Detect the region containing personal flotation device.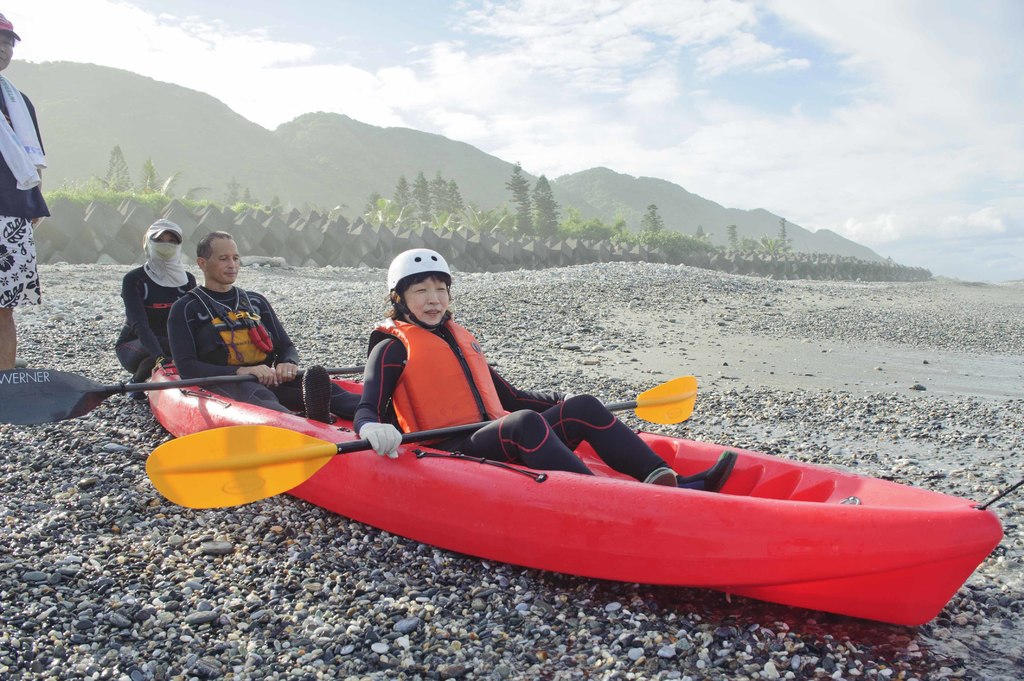
Rect(368, 311, 512, 448).
